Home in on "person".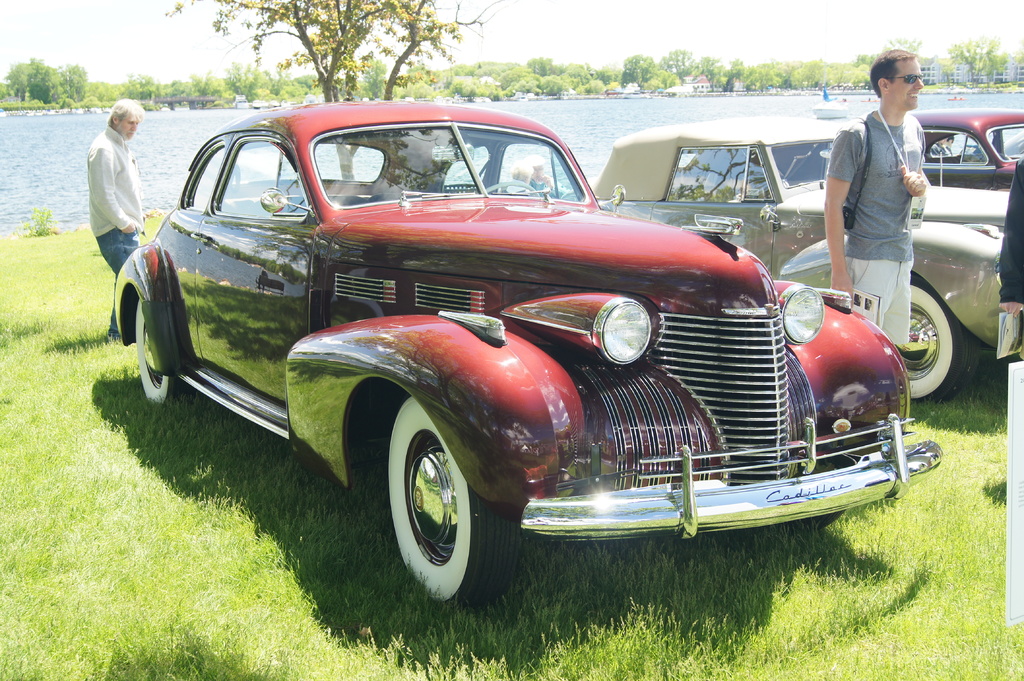
Homed in at locate(79, 86, 152, 294).
